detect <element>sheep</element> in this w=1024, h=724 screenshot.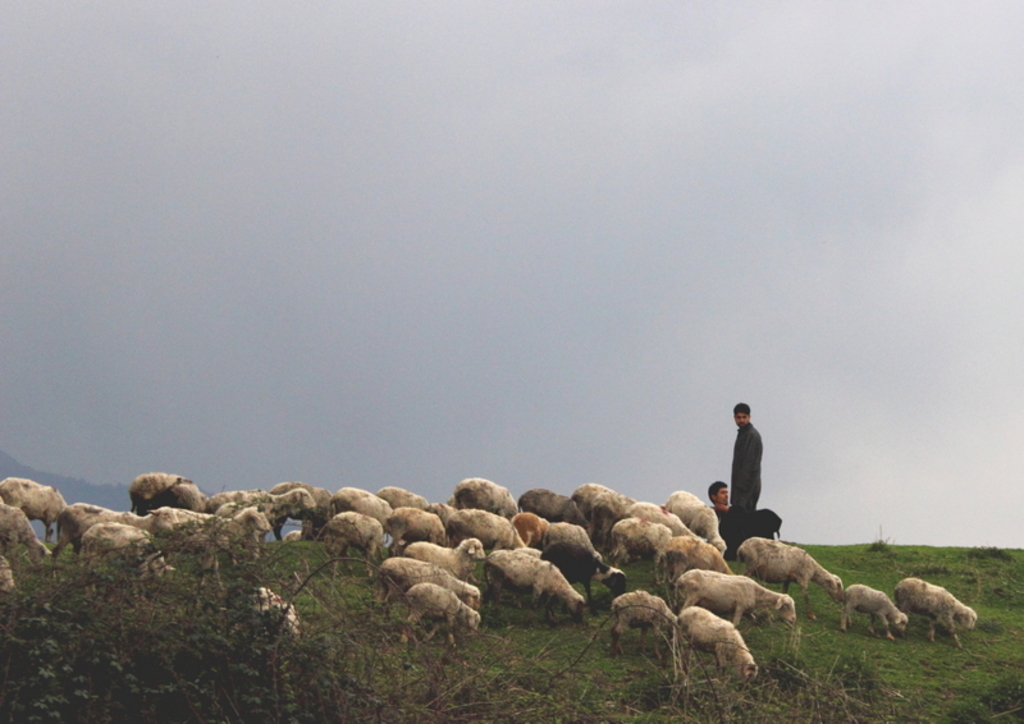
Detection: [196, 489, 315, 555].
